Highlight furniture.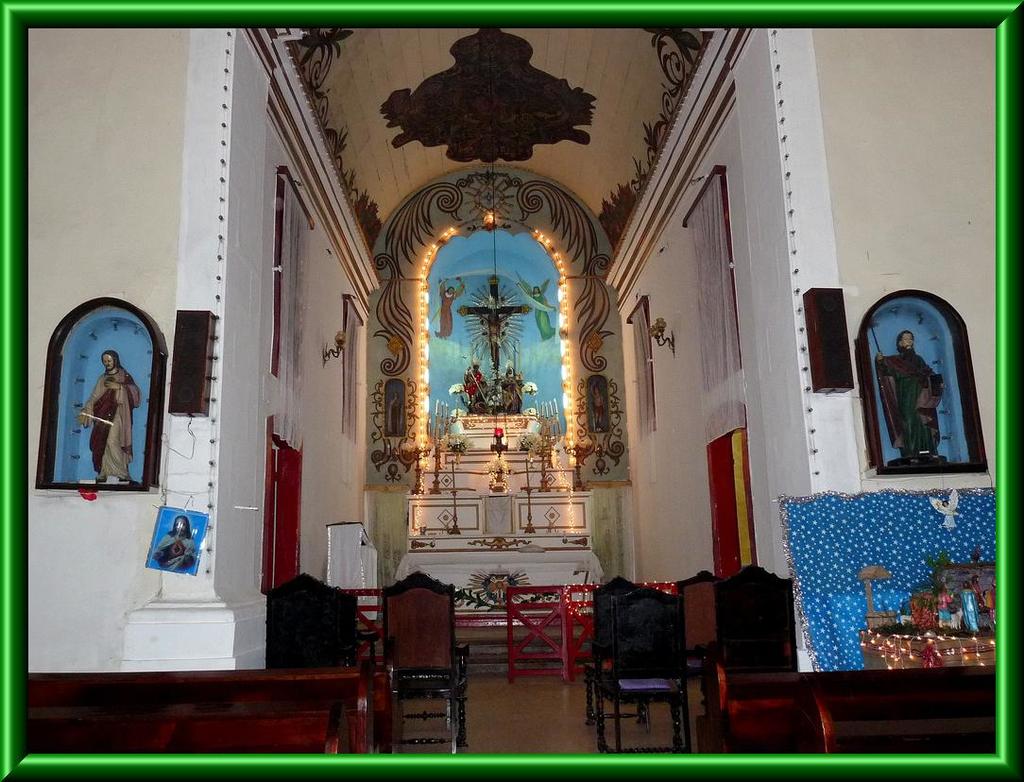
Highlighted region: <bbox>383, 568, 469, 744</bbox>.
